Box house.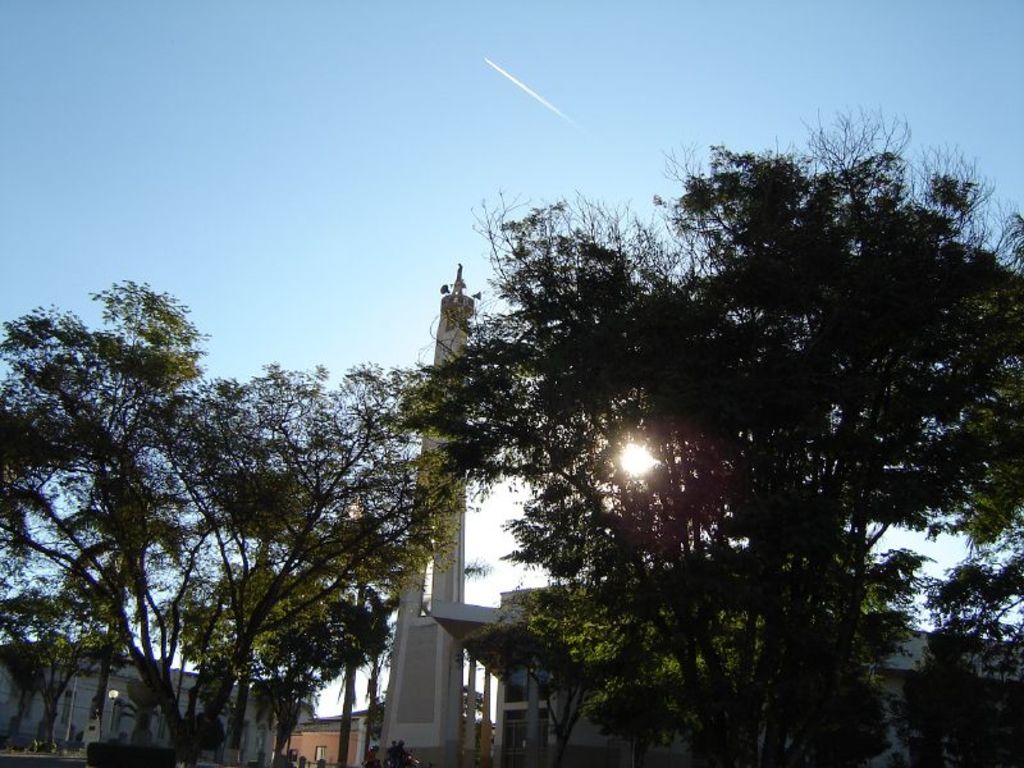
(x1=424, y1=584, x2=1023, y2=767).
